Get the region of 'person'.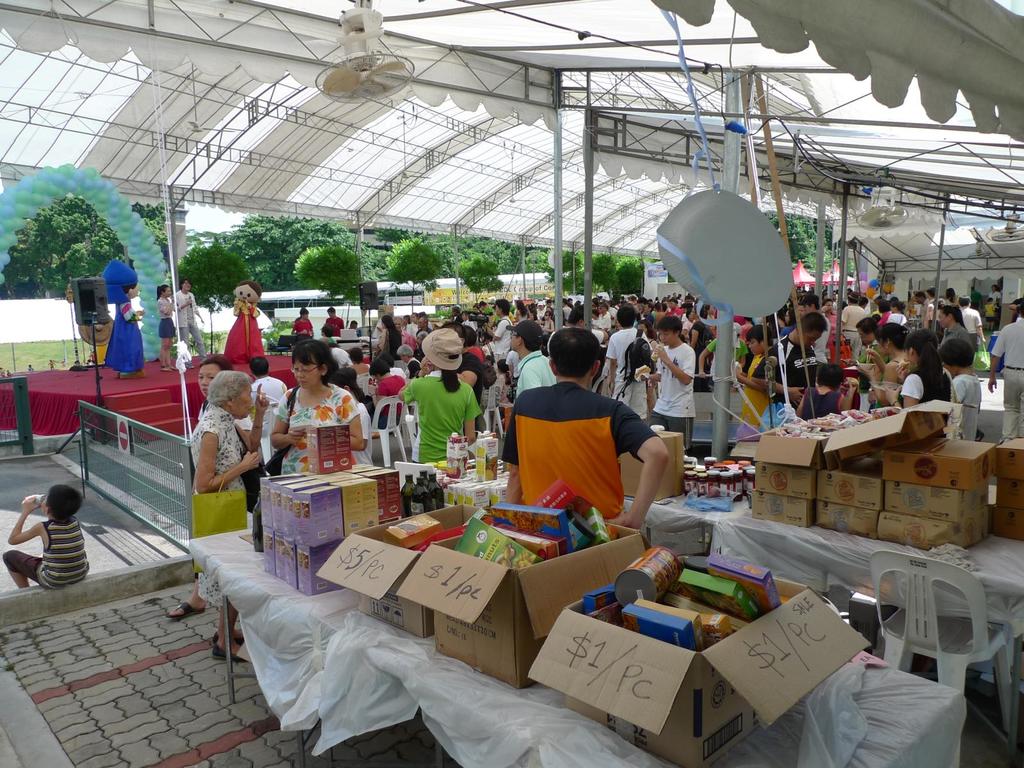
111,285,133,378.
